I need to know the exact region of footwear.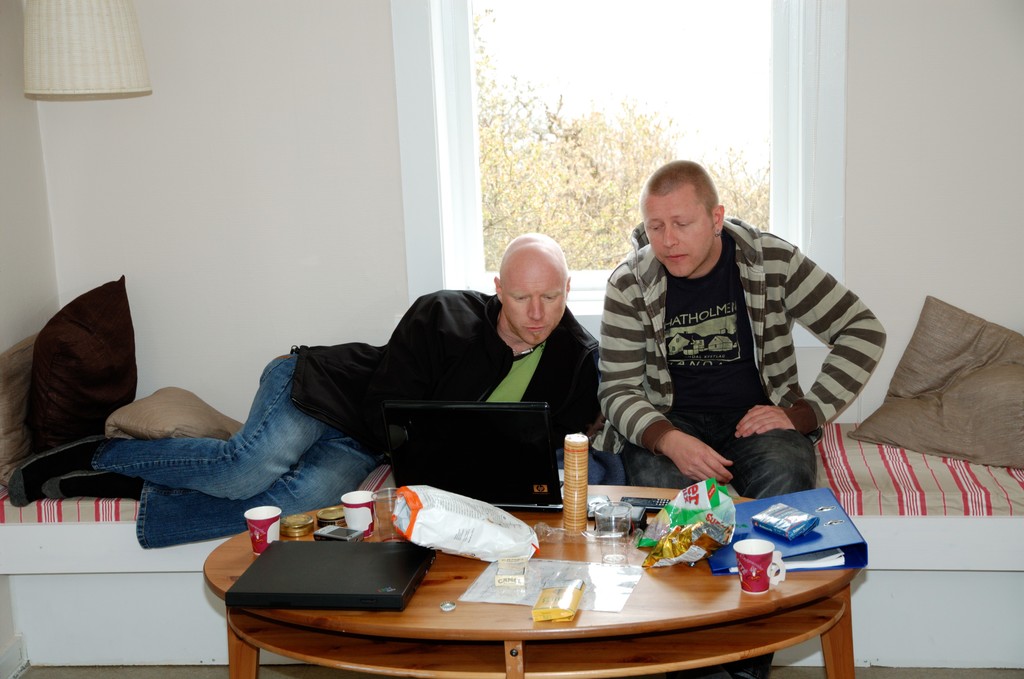
Region: bbox=(726, 647, 777, 678).
